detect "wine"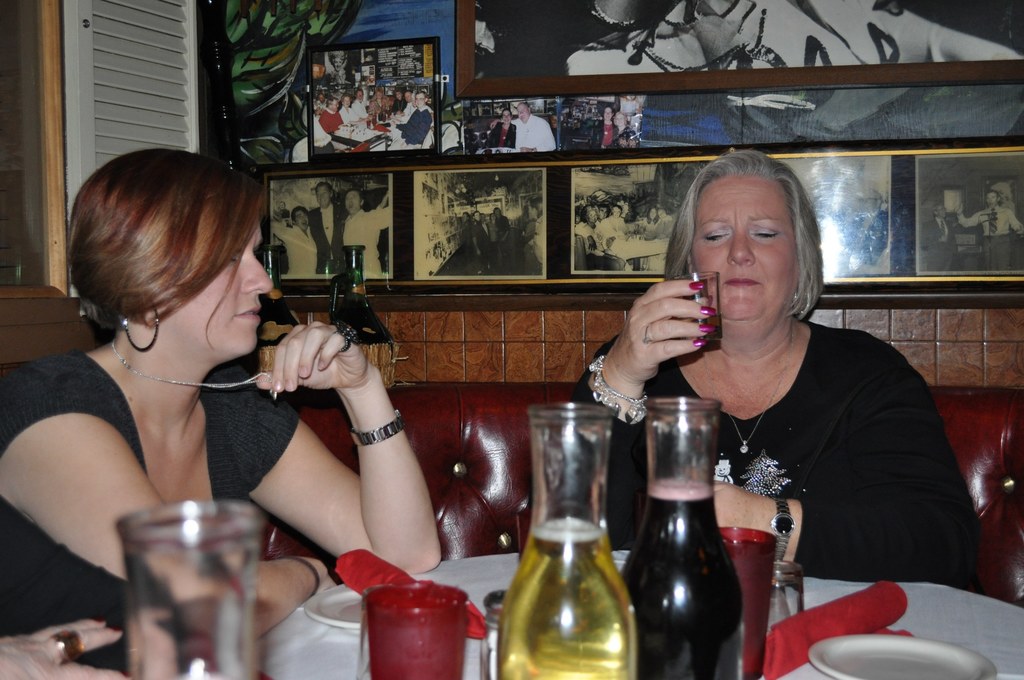
crop(629, 469, 744, 679)
